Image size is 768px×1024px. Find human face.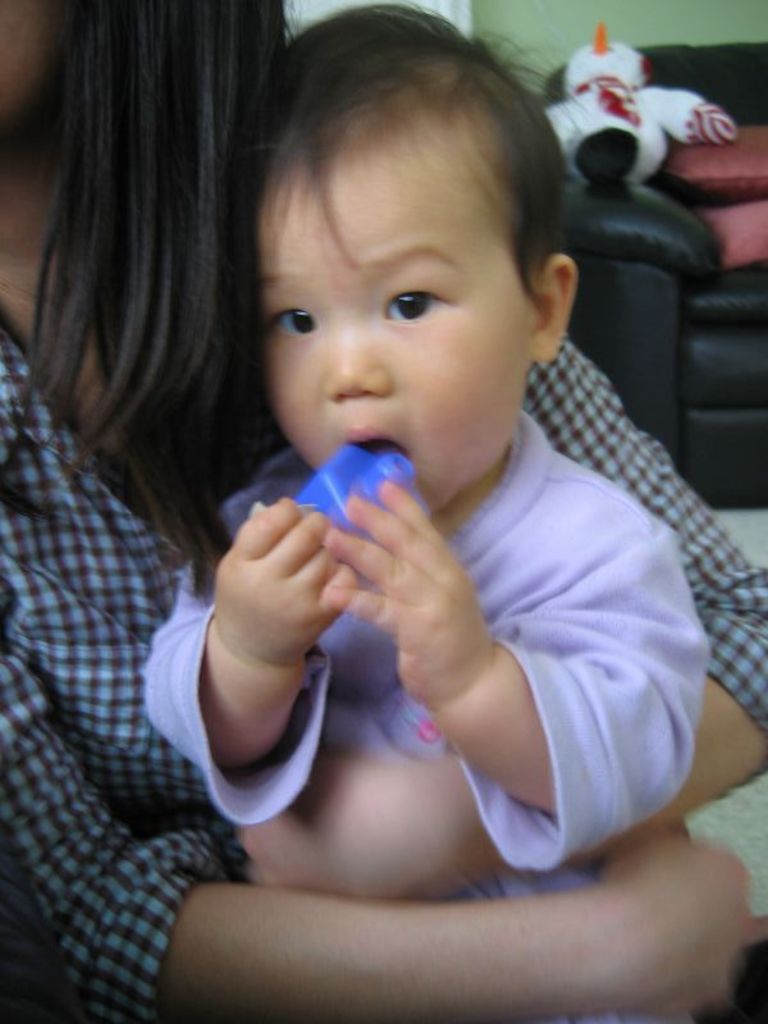
<bbox>0, 0, 56, 119</bbox>.
